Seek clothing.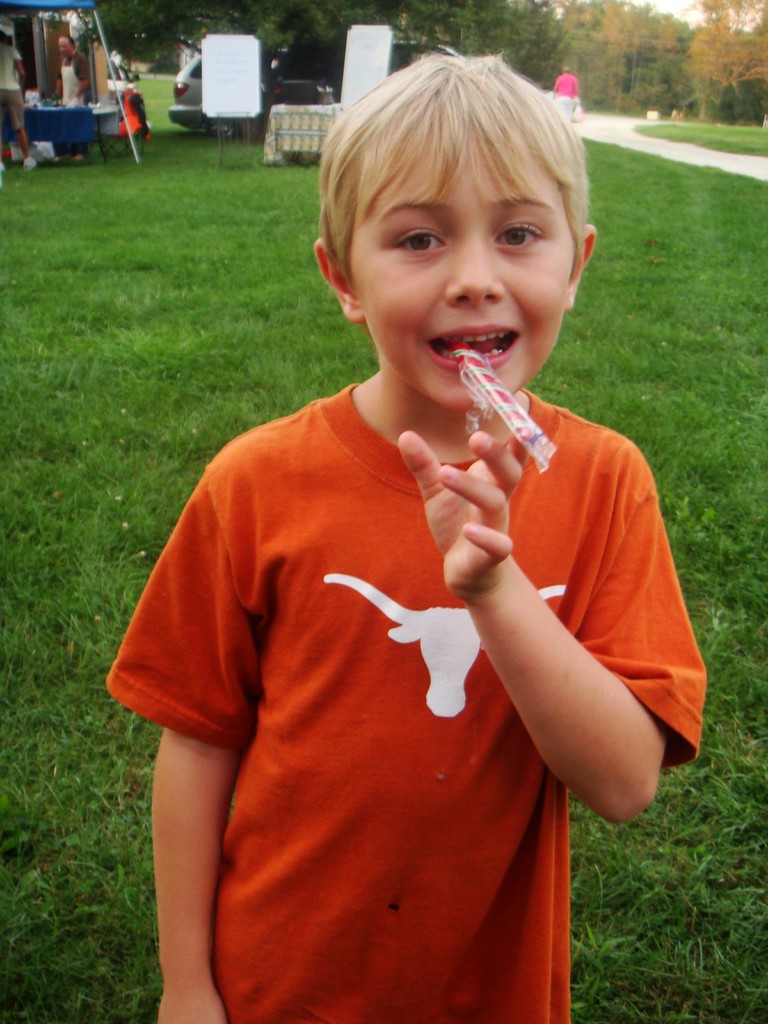
{"x1": 551, "y1": 75, "x2": 576, "y2": 117}.
